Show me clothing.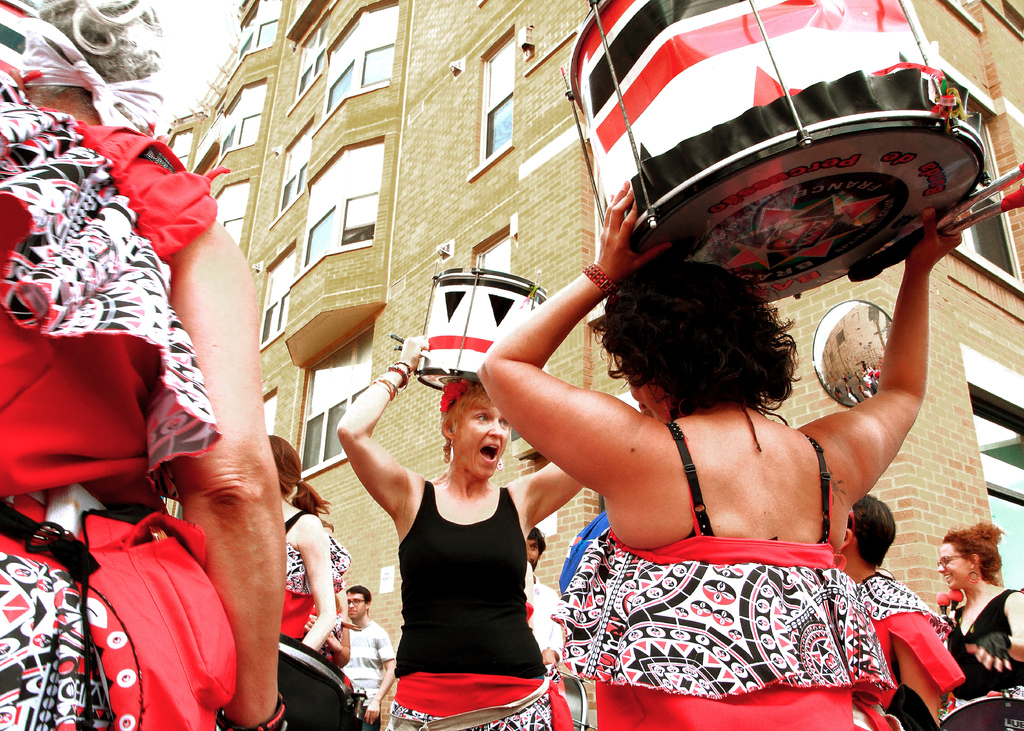
clothing is here: region(942, 590, 1023, 707).
